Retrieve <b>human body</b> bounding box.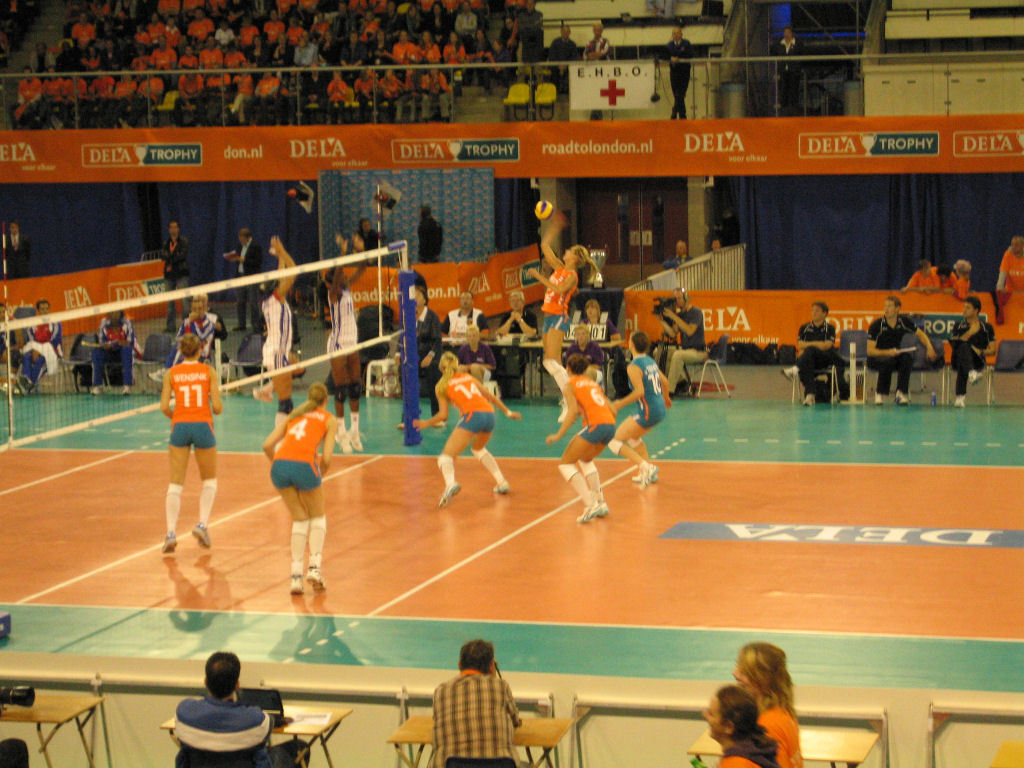
Bounding box: rect(938, 257, 969, 301).
